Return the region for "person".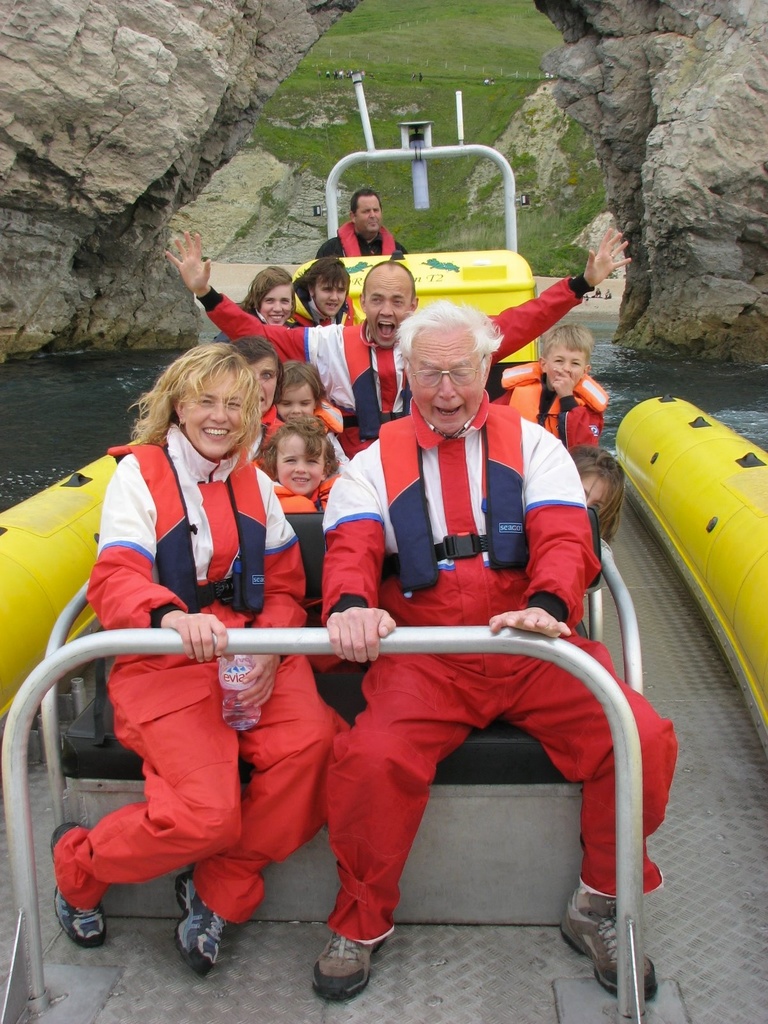
239, 264, 301, 324.
